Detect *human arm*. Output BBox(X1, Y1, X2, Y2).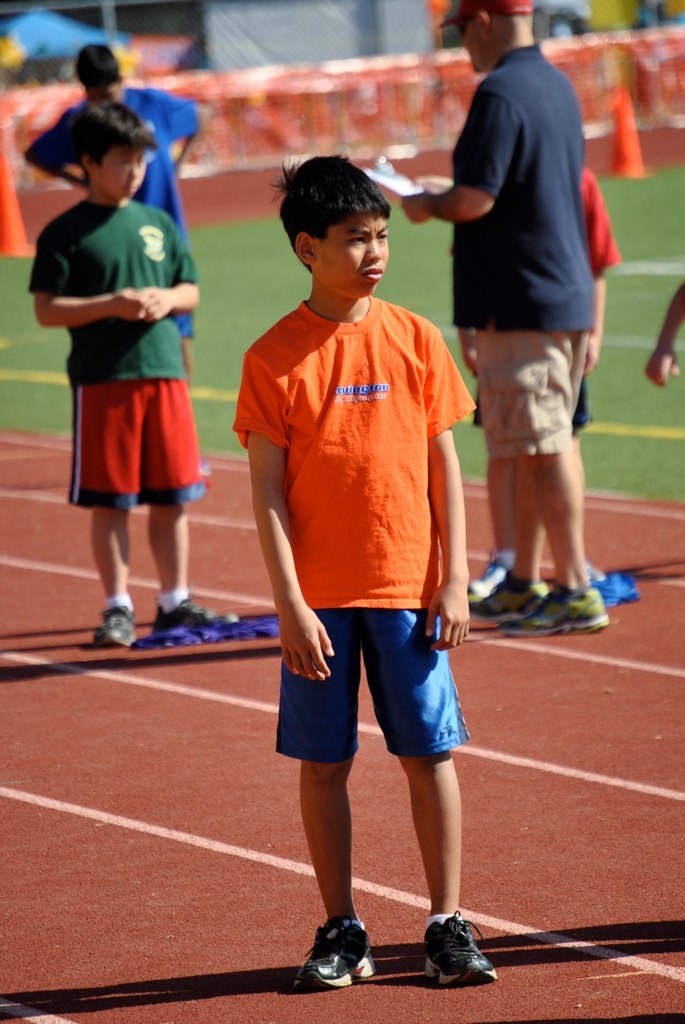
BBox(240, 380, 322, 688).
